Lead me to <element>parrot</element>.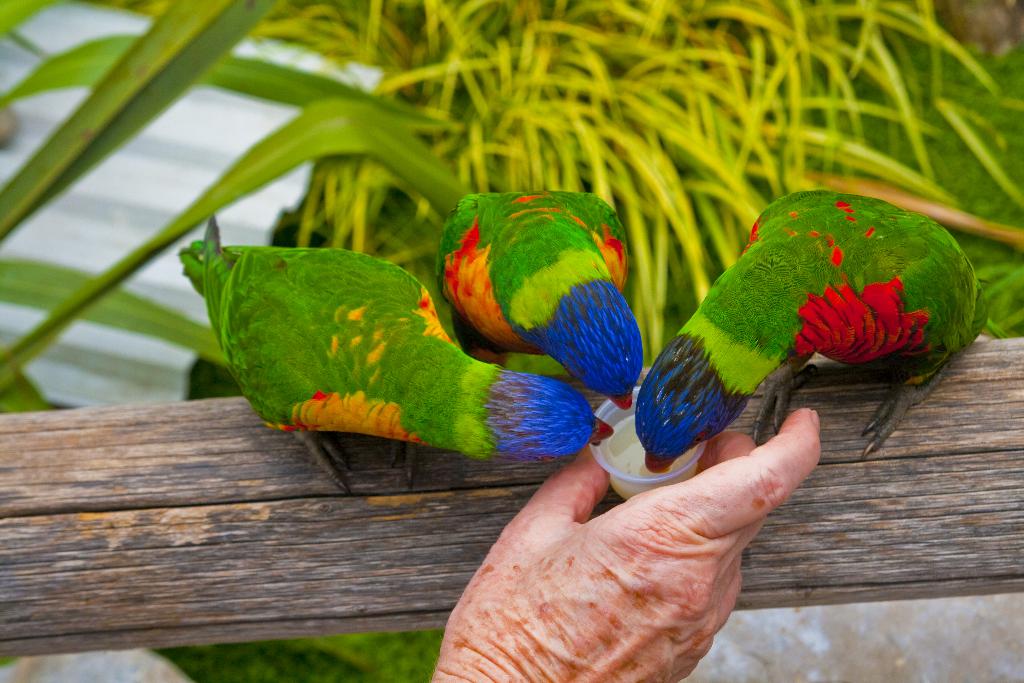
Lead to [left=636, top=187, right=986, bottom=476].
